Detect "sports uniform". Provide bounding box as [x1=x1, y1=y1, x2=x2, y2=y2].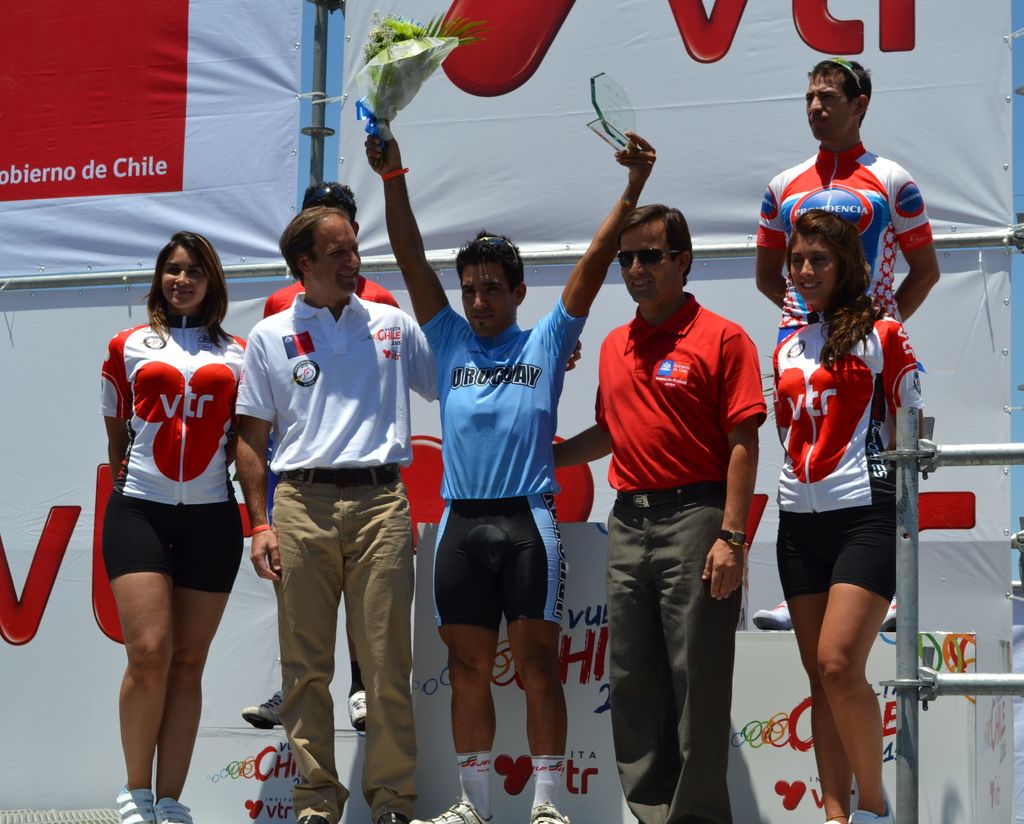
[x1=232, y1=286, x2=437, y2=823].
